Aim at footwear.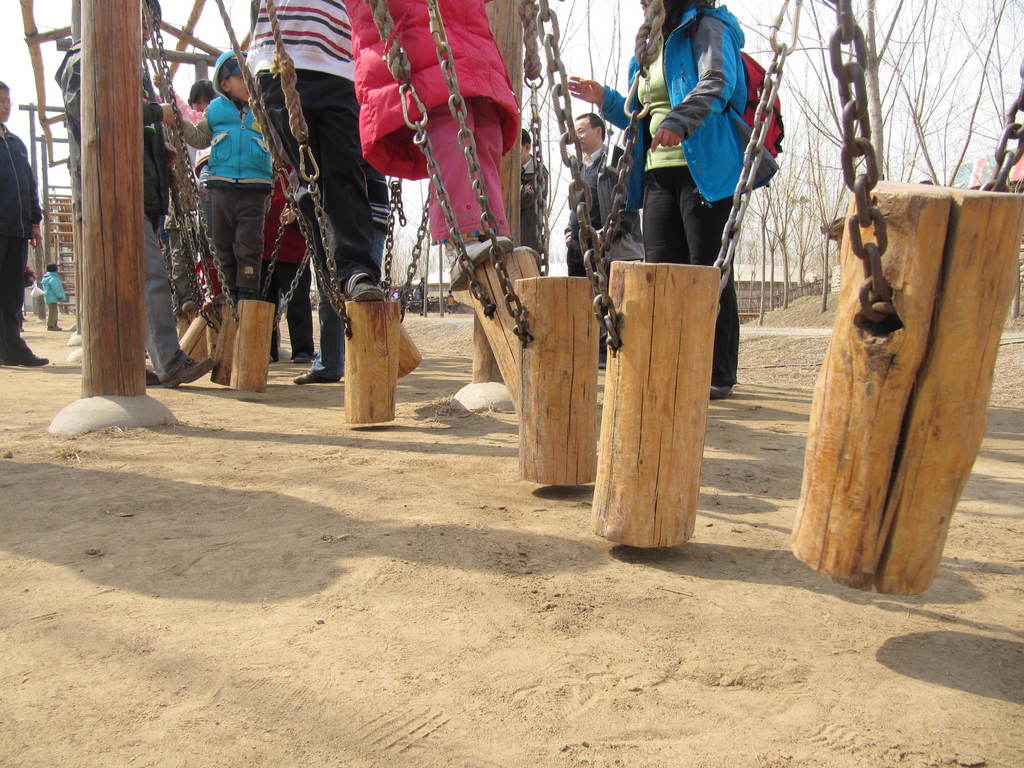
Aimed at [0,346,49,367].
